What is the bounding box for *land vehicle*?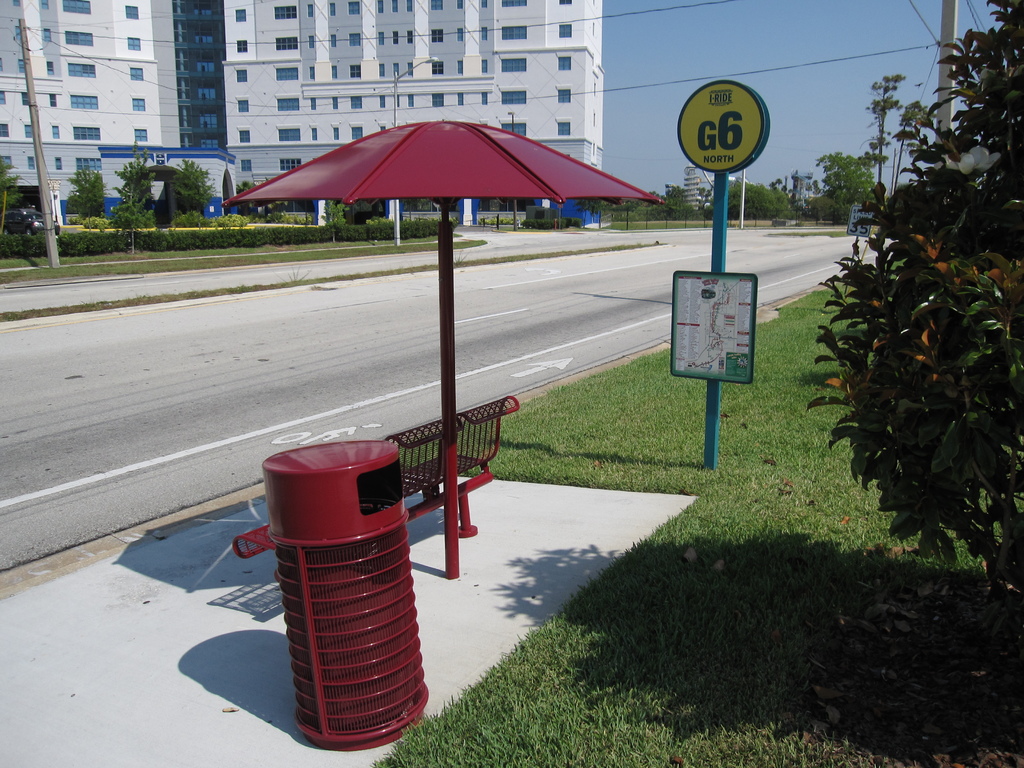
(x1=7, y1=206, x2=45, y2=236).
